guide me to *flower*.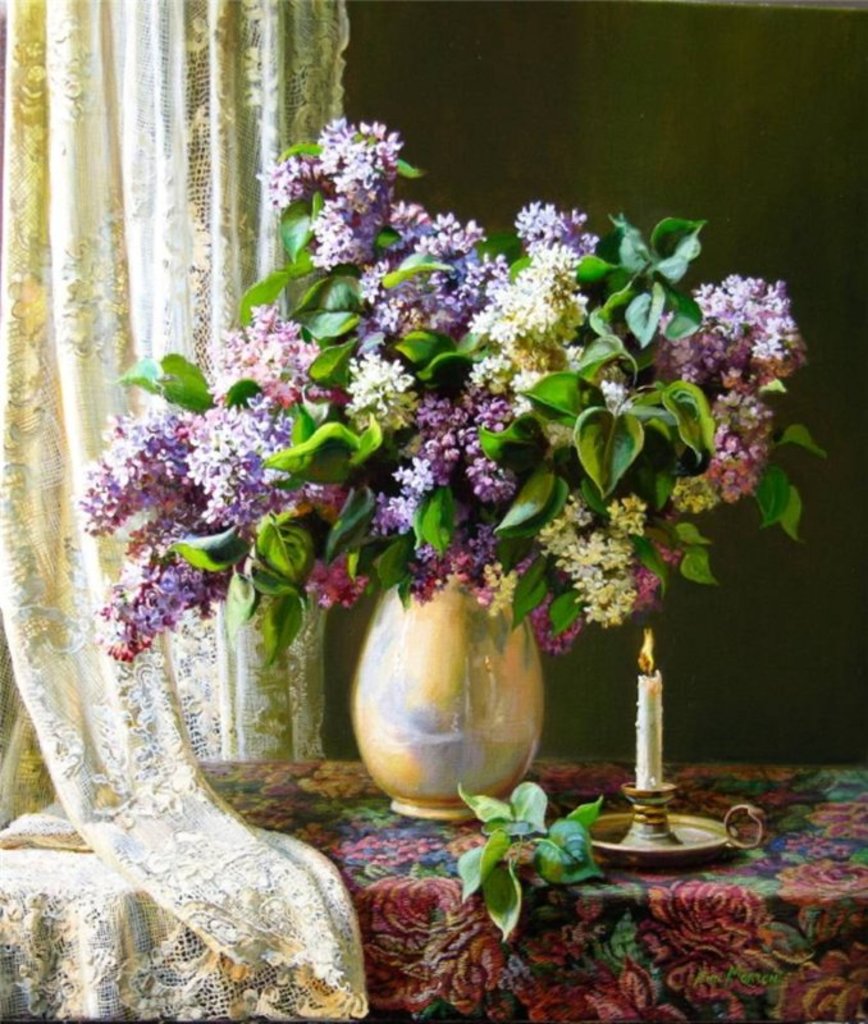
Guidance: left=809, top=791, right=867, bottom=840.
